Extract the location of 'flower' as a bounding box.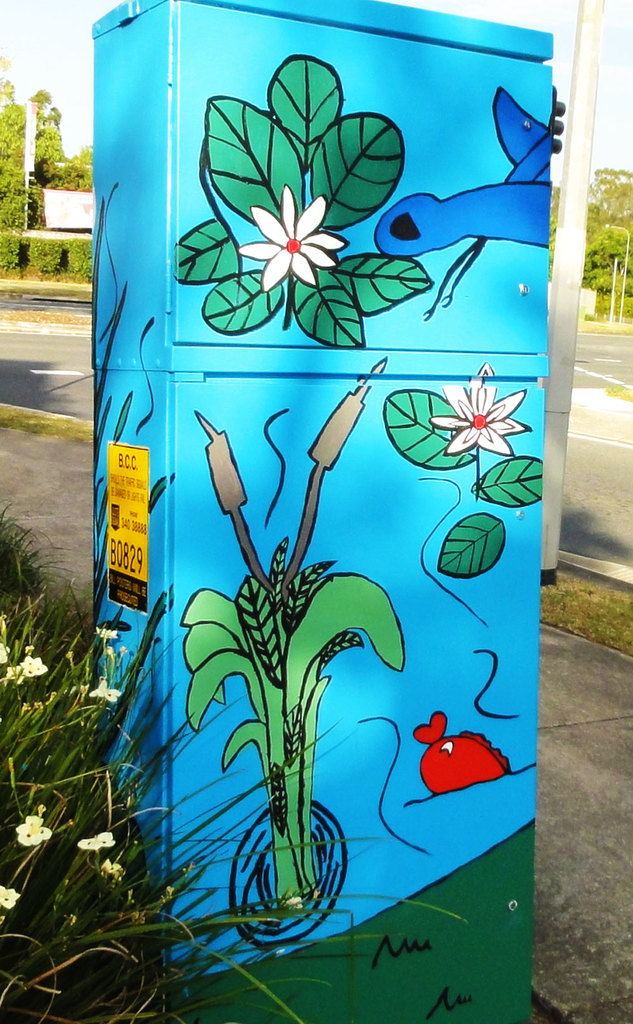
rect(0, 641, 8, 664).
